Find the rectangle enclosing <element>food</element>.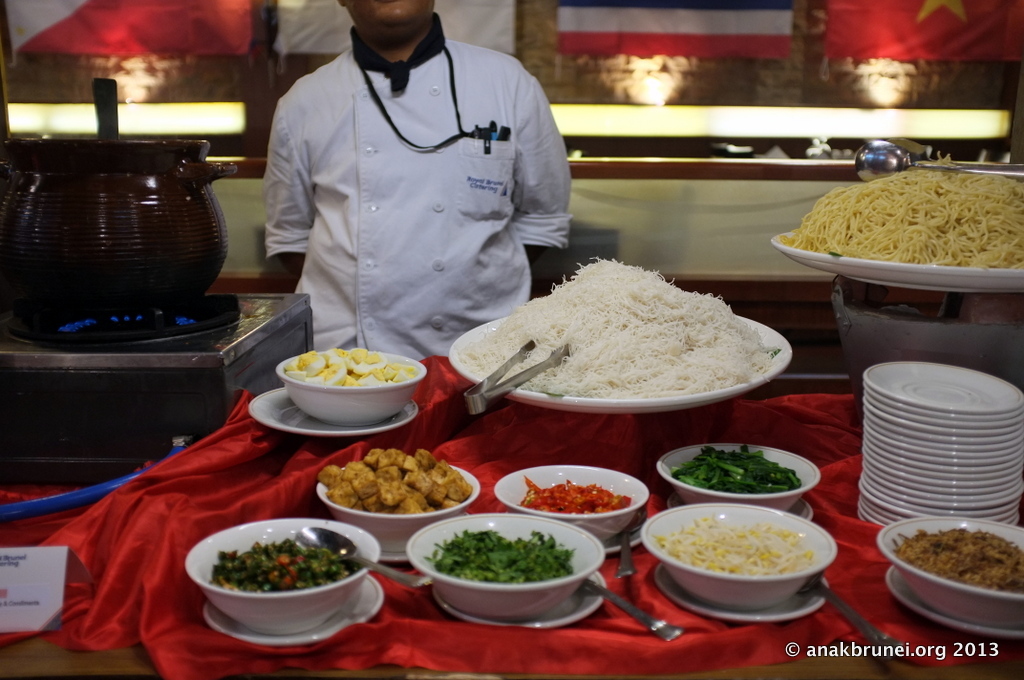
rect(898, 526, 1010, 607).
